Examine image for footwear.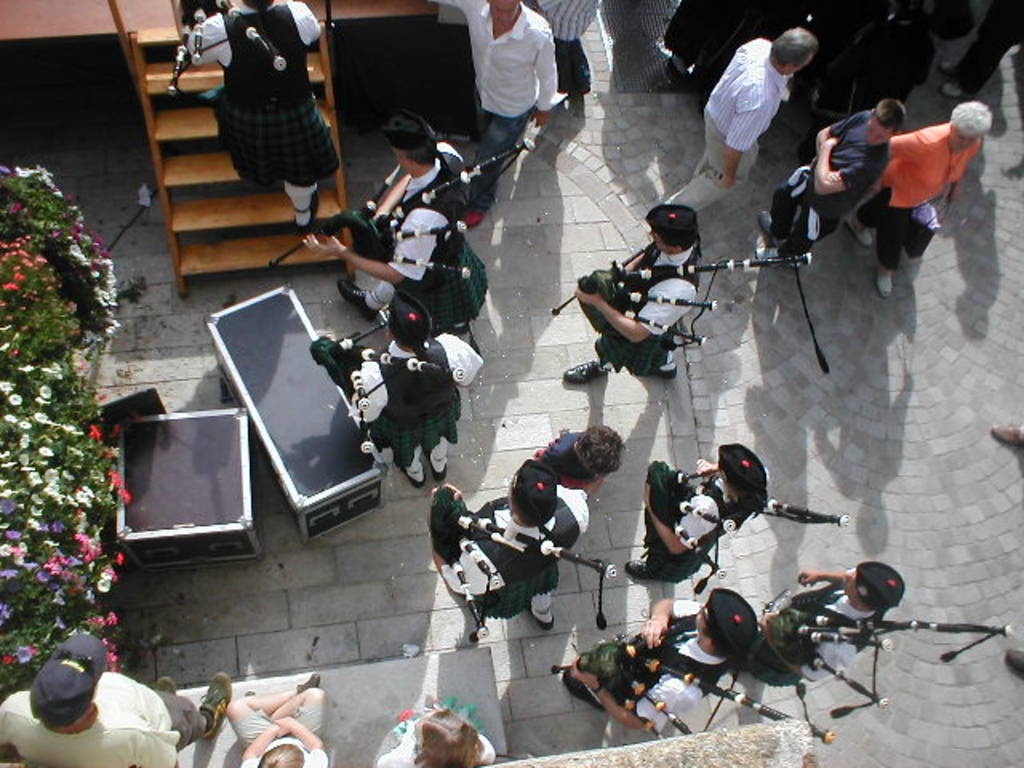
Examination result: Rect(942, 82, 968, 98).
